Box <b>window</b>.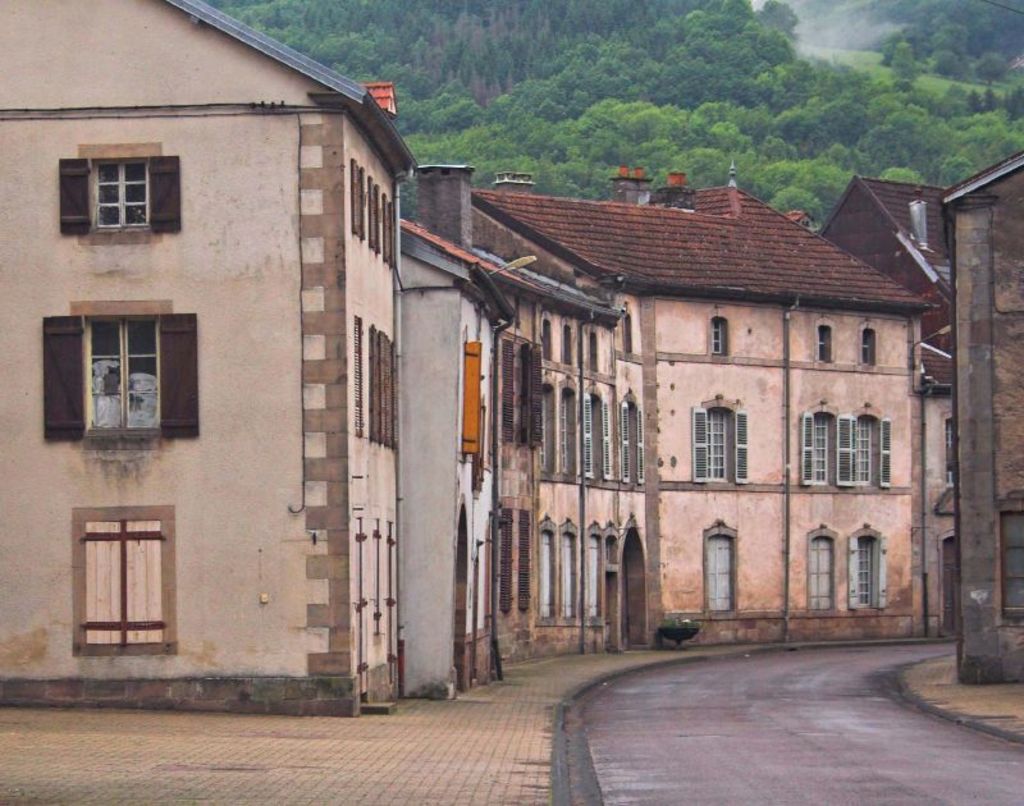
{"x1": 617, "y1": 386, "x2": 649, "y2": 485}.
